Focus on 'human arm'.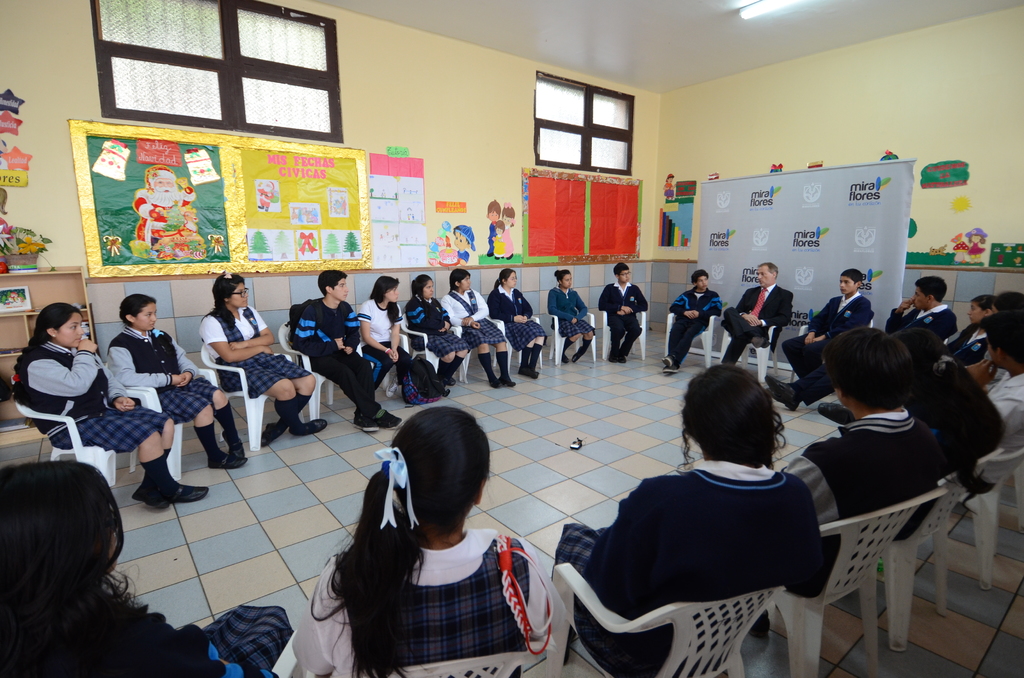
Focused at [776, 477, 842, 608].
